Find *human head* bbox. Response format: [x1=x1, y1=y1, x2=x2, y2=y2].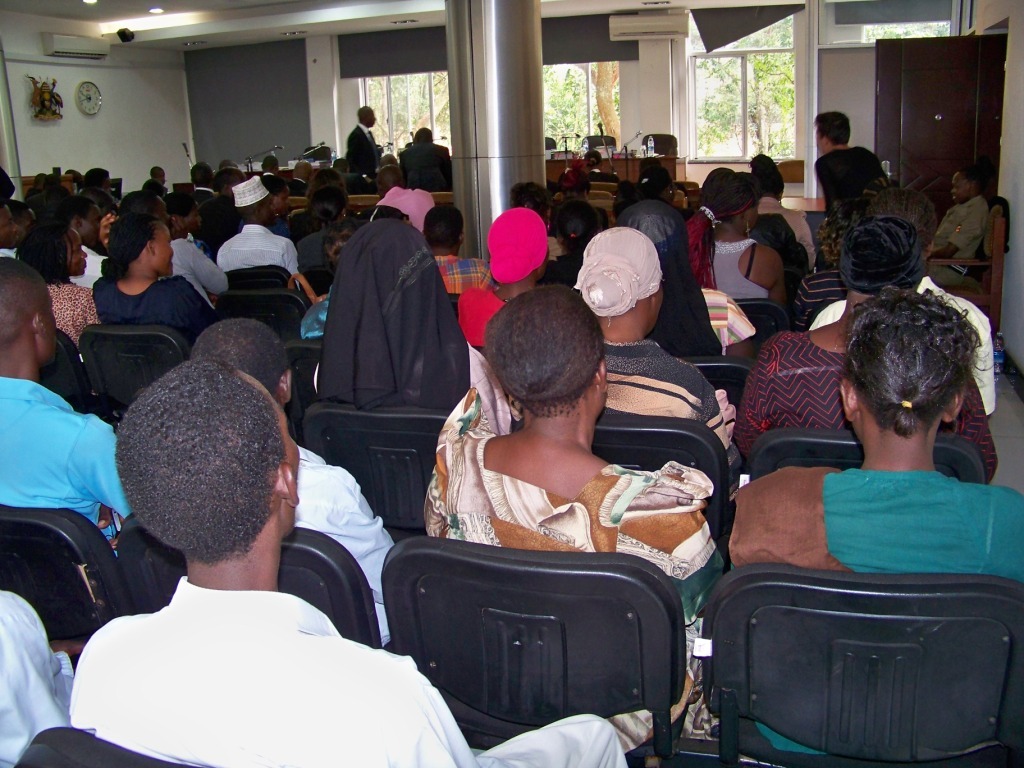
[x1=811, y1=110, x2=856, y2=149].
